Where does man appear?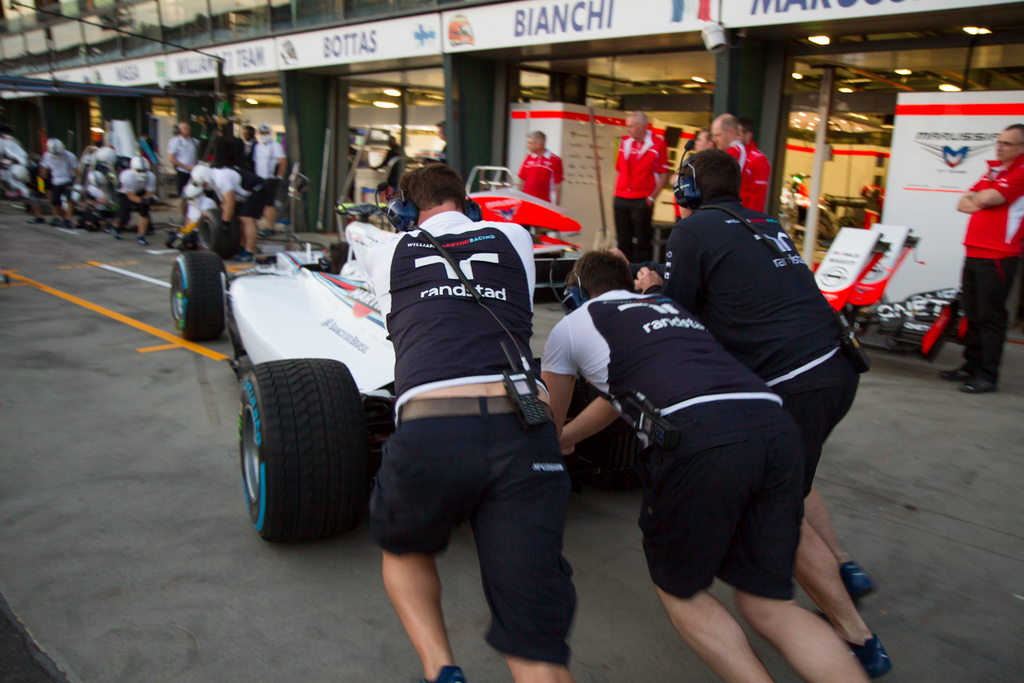
Appears at <bbox>335, 186, 596, 673</bbox>.
